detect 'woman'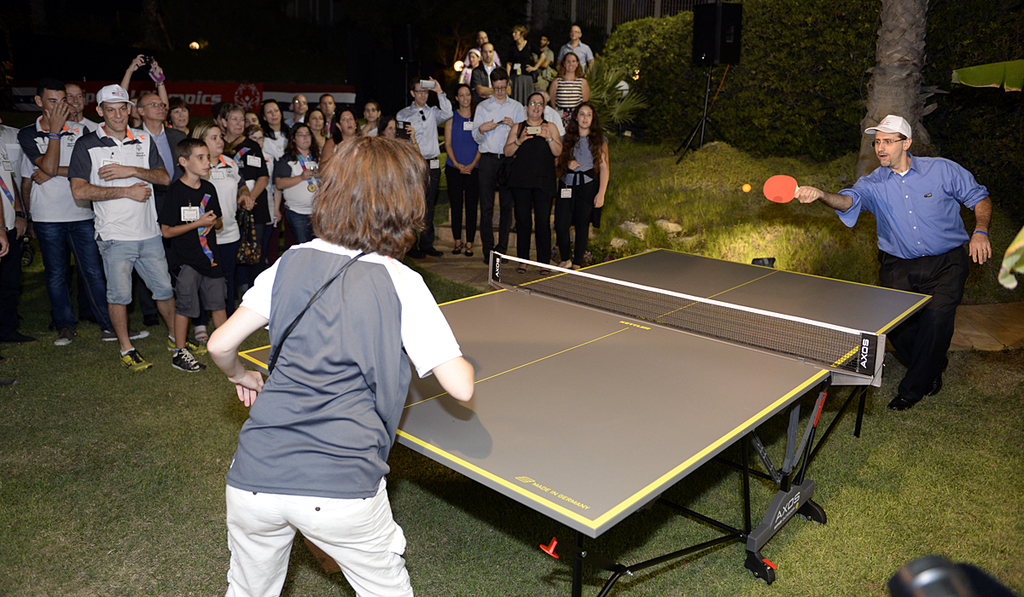
(left=546, top=90, right=616, bottom=252)
